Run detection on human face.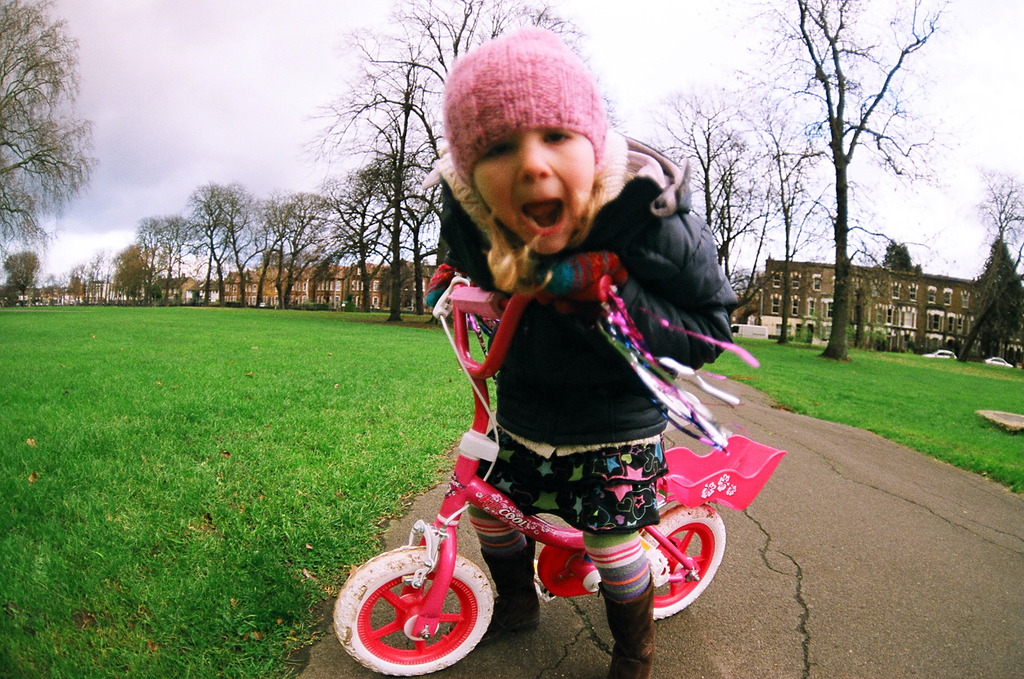
Result: box(480, 121, 592, 255).
